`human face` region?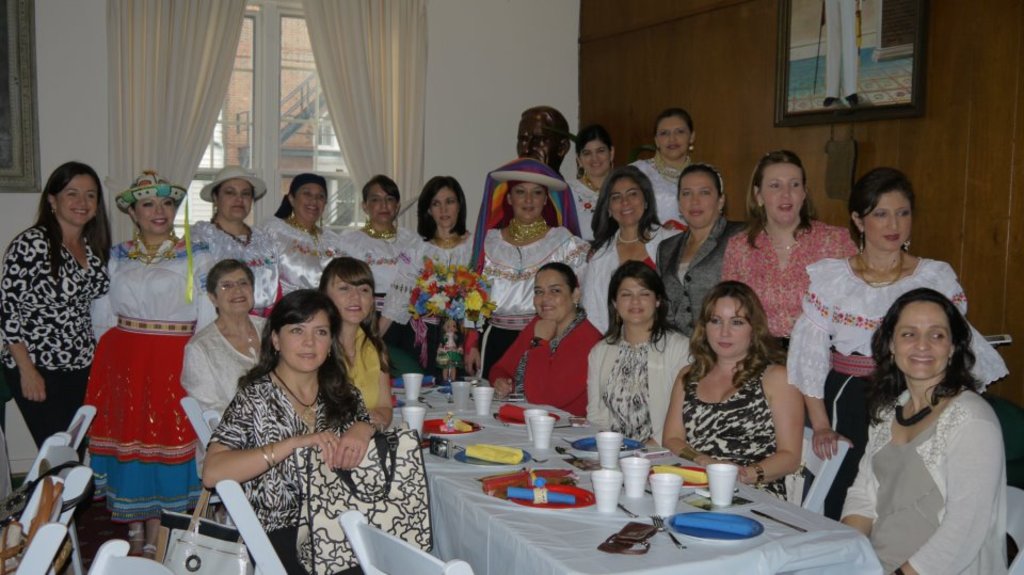
left=287, top=174, right=323, bottom=229
